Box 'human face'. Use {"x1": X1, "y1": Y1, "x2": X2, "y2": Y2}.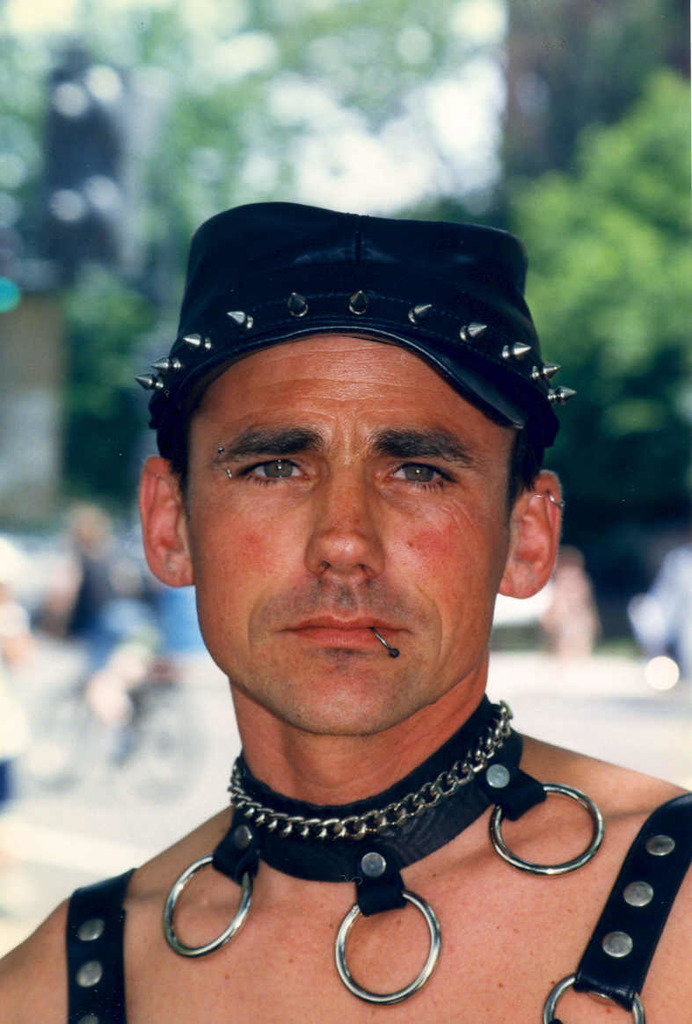
{"x1": 180, "y1": 333, "x2": 506, "y2": 736}.
